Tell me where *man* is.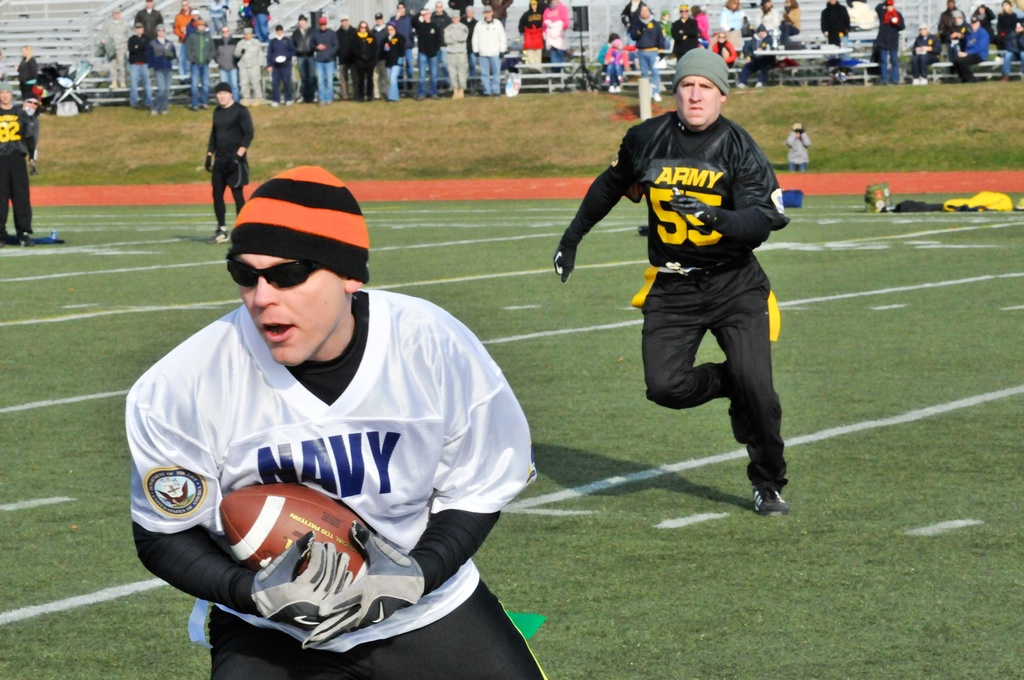
*man* is at bbox(124, 16, 152, 104).
